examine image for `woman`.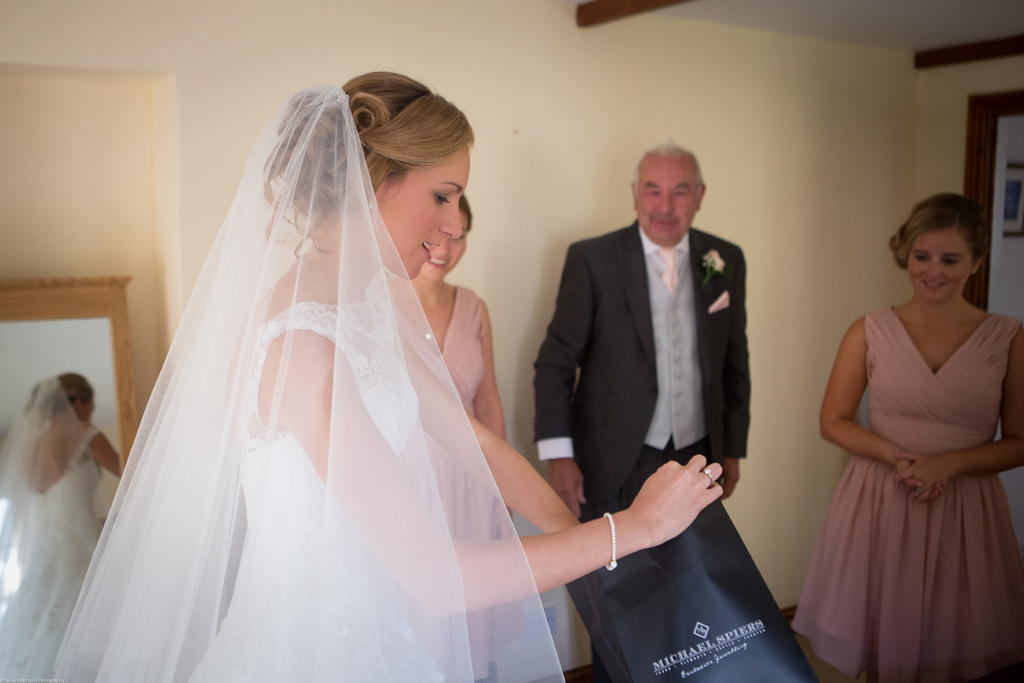
Examination result: rect(378, 188, 516, 682).
